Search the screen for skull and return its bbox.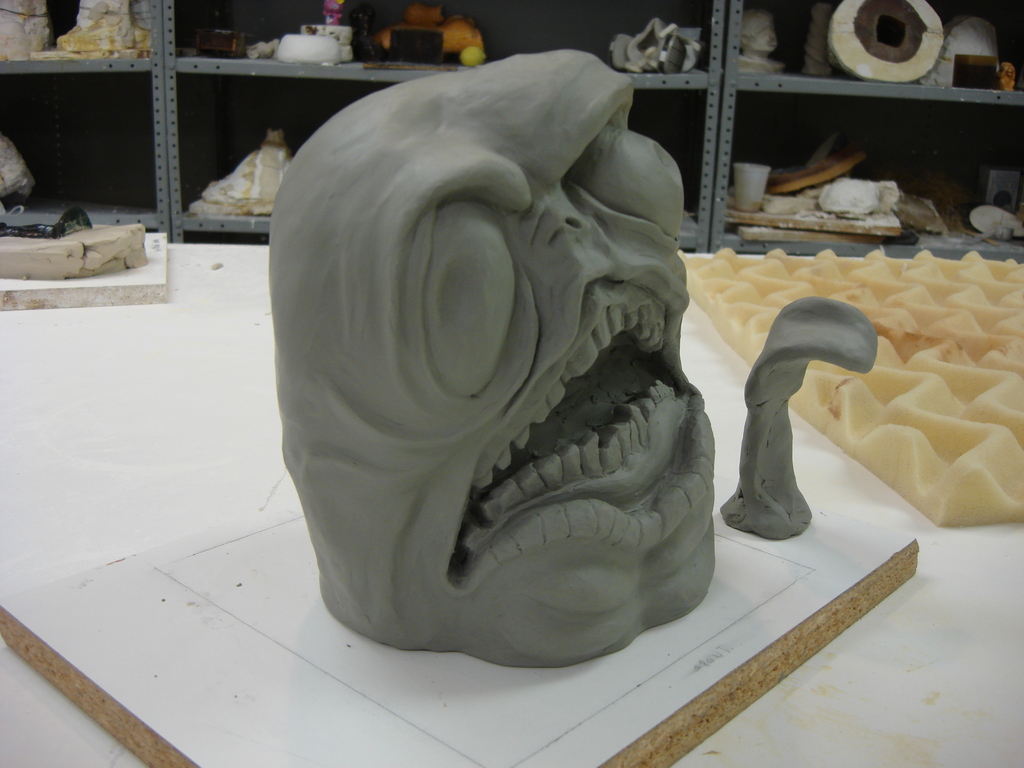
Found: (269,49,717,669).
